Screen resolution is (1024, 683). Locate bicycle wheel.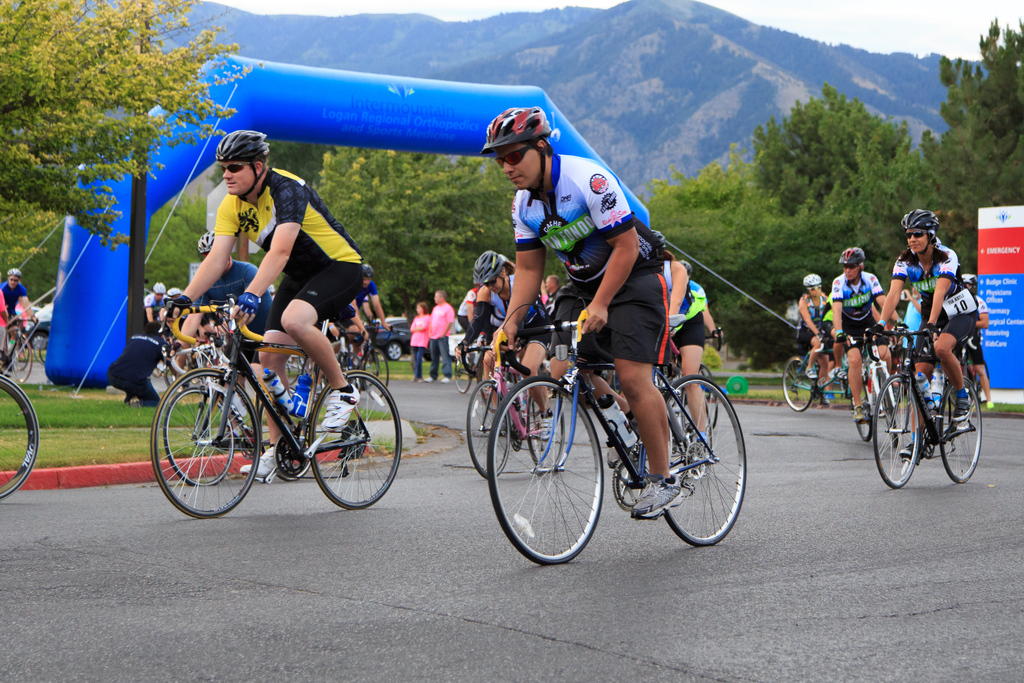
bbox=[259, 385, 308, 480].
